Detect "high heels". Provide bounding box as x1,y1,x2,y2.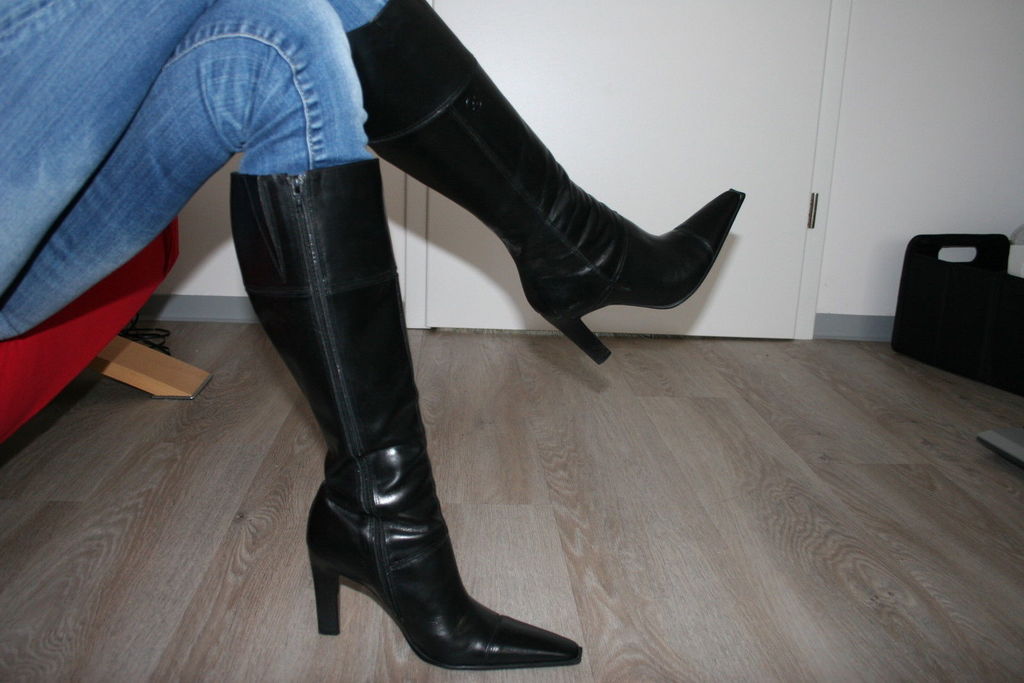
332,11,744,370.
